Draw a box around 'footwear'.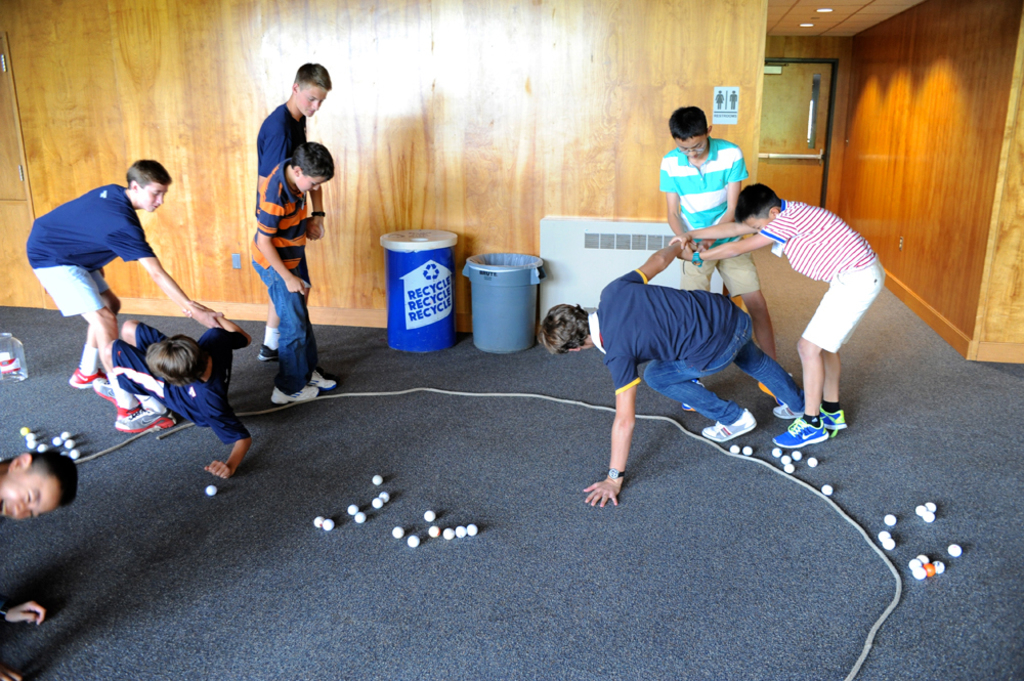
left=706, top=407, right=755, bottom=443.
